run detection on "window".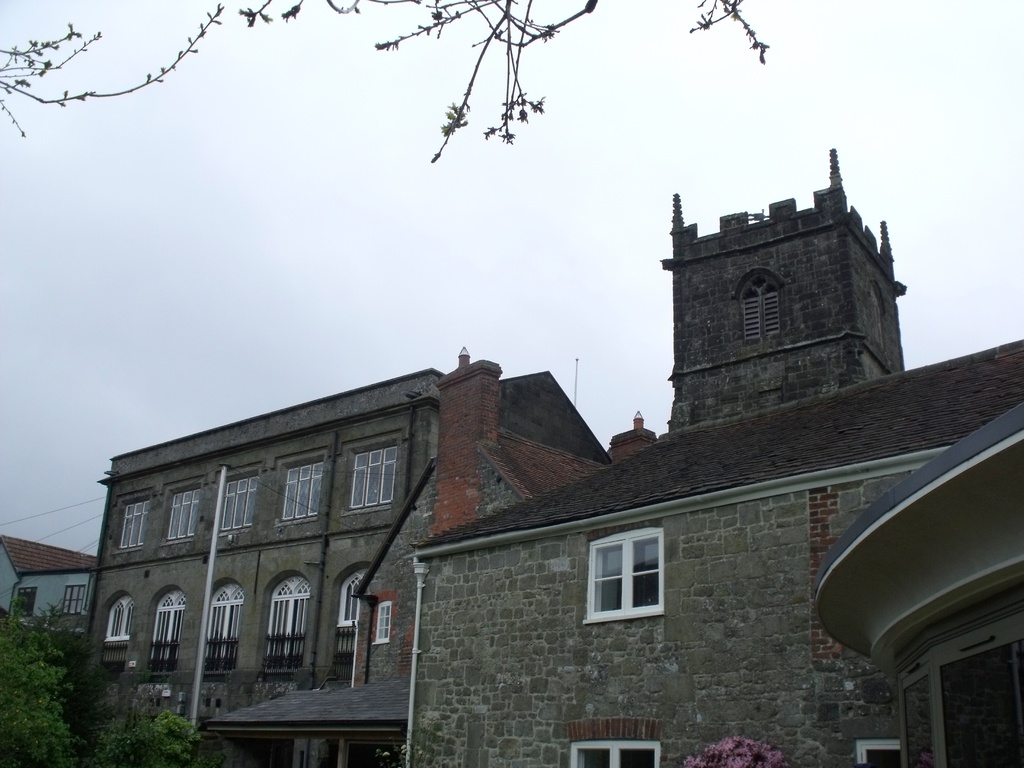
Result: (568, 739, 663, 767).
